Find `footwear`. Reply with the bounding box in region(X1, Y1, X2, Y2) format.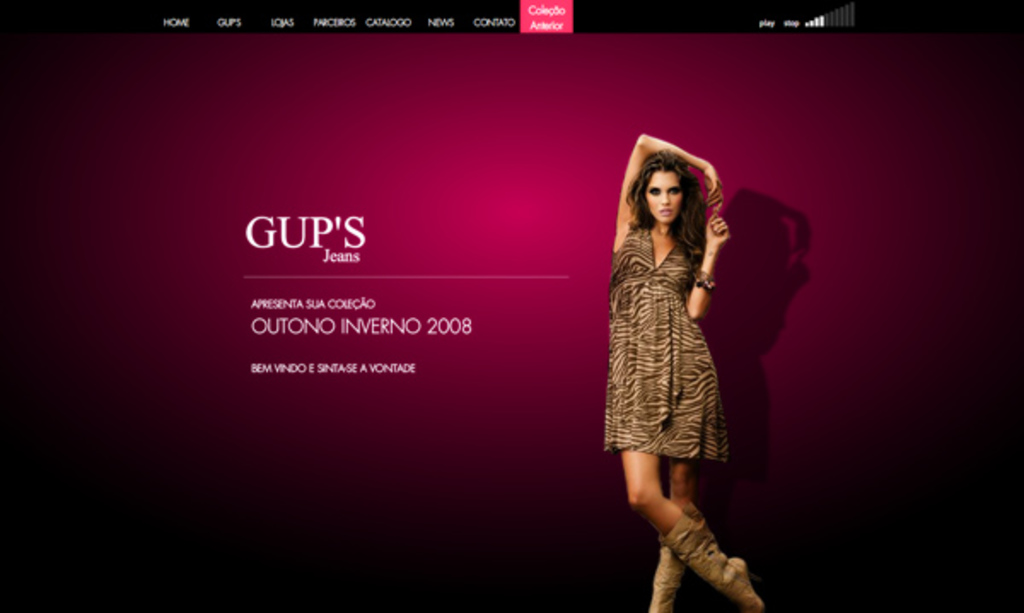
region(650, 550, 691, 611).
